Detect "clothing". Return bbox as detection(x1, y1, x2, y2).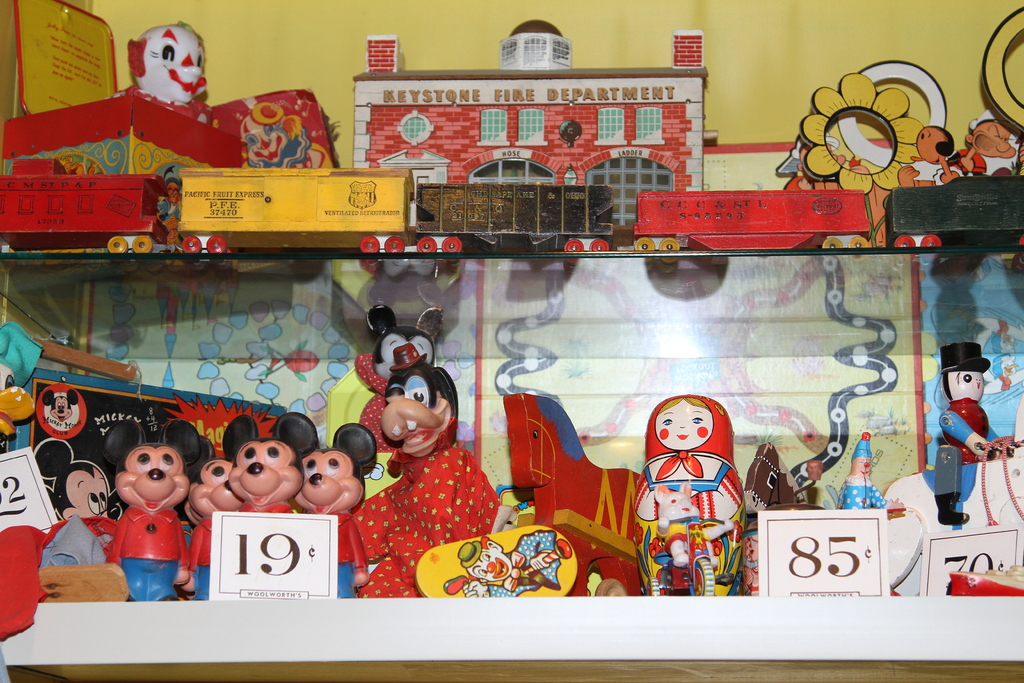
detection(632, 395, 748, 593).
